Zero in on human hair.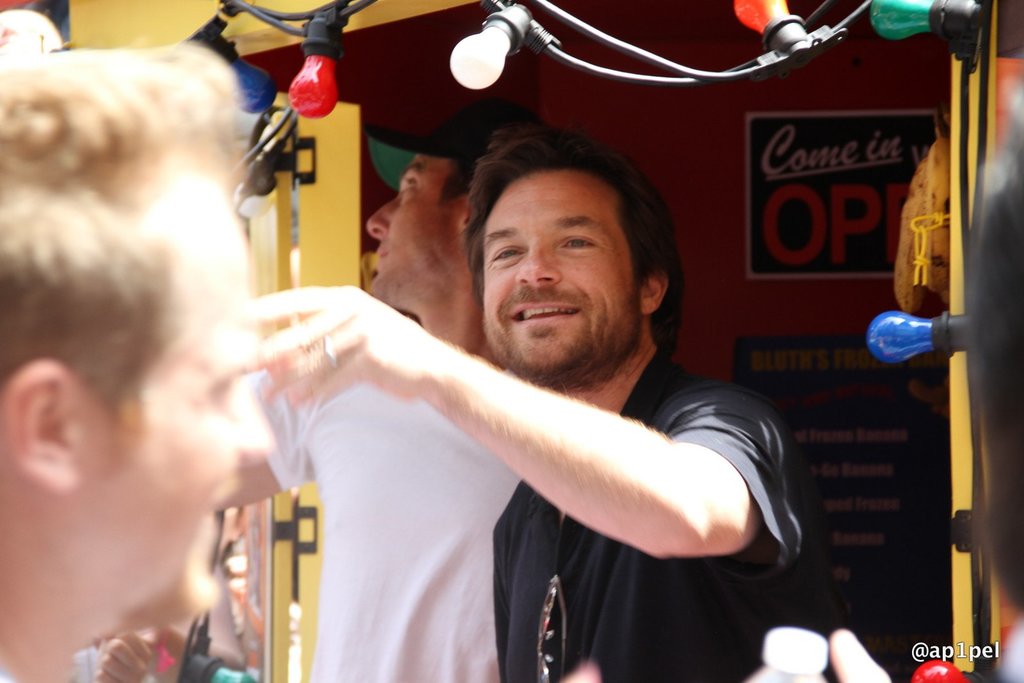
Zeroed in: 465,118,676,322.
